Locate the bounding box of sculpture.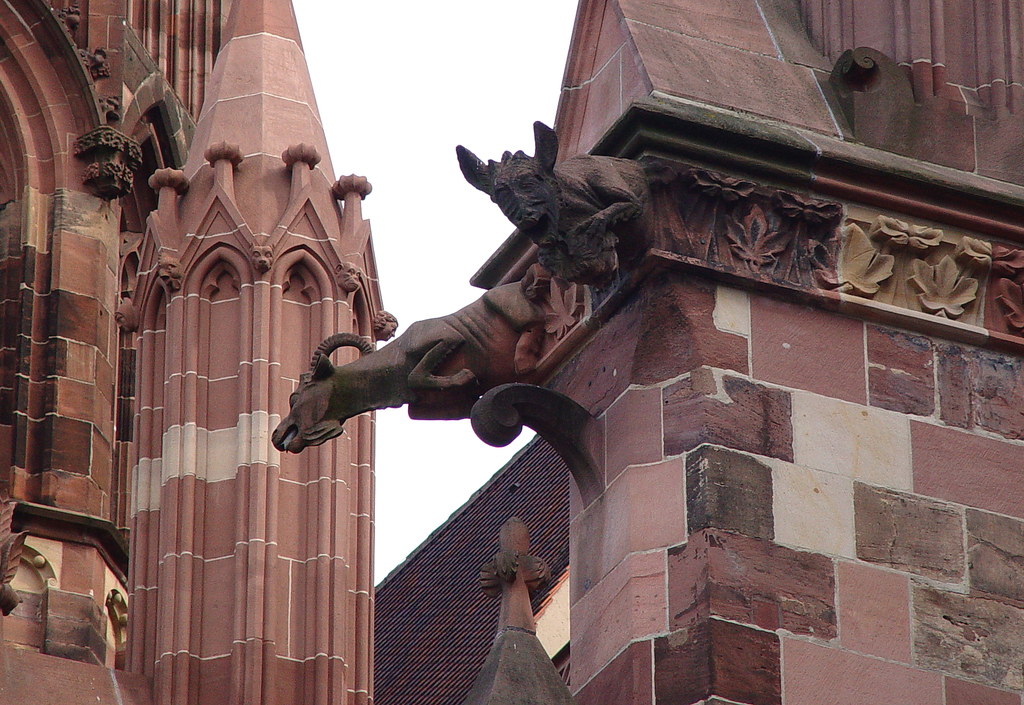
Bounding box: 70, 118, 153, 166.
